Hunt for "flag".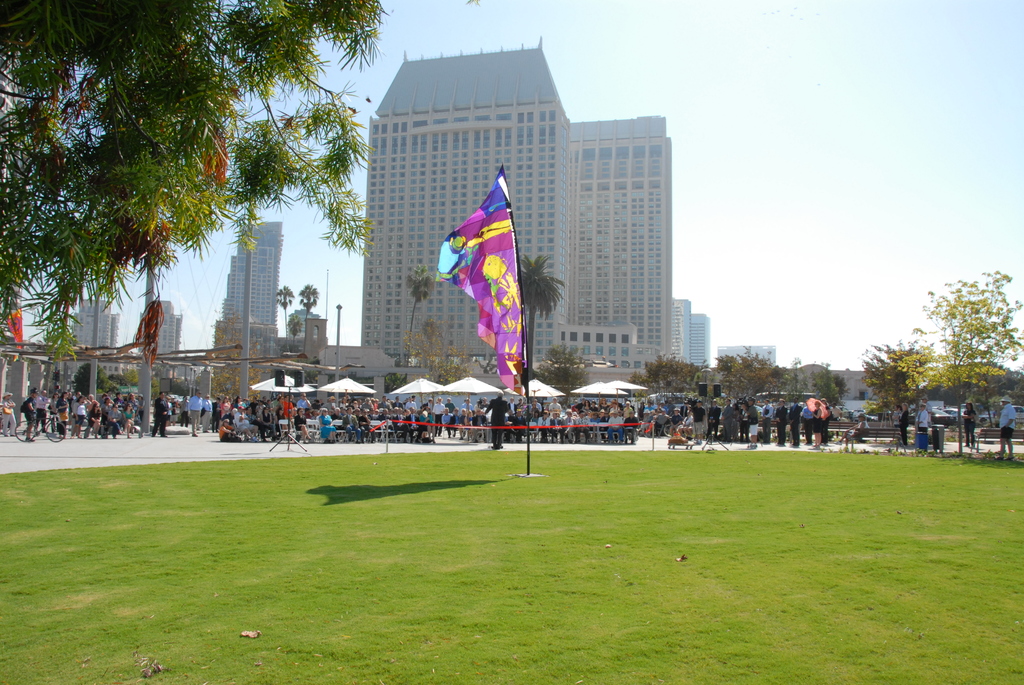
Hunted down at 0,292,22,353.
